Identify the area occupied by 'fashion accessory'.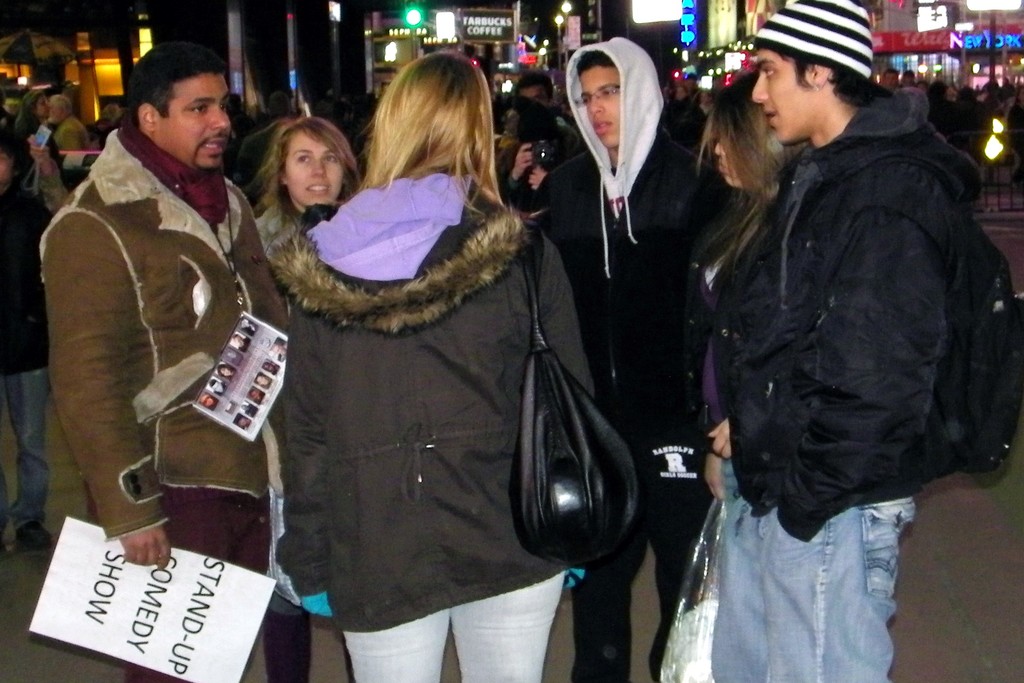
Area: <bbox>506, 222, 637, 563</bbox>.
